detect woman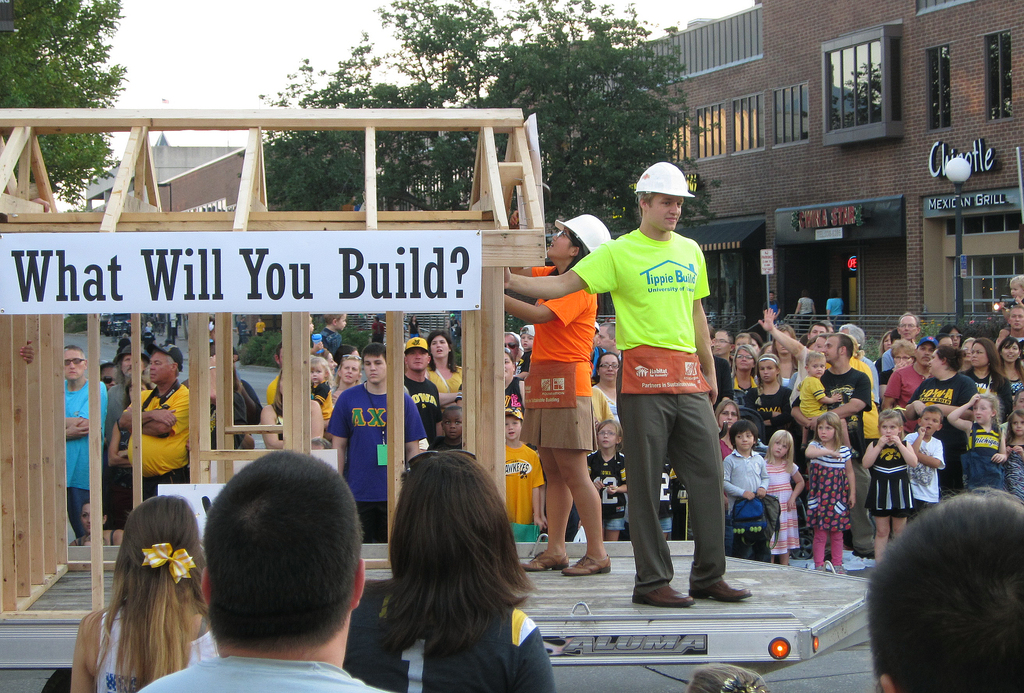
(left=356, top=440, right=559, bottom=687)
